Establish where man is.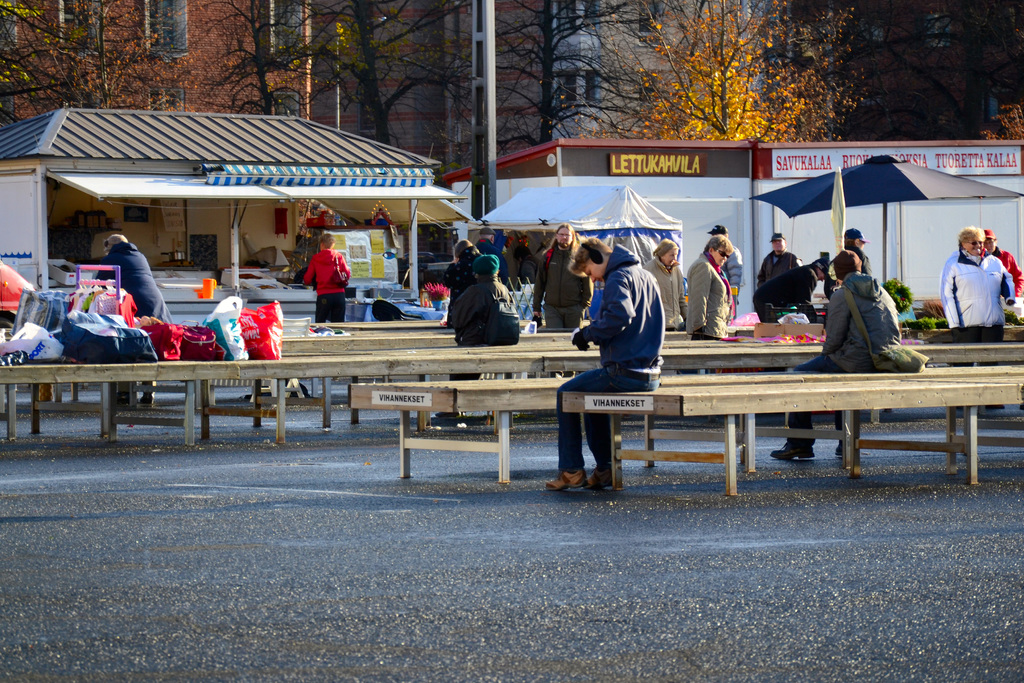
Established at box=[751, 258, 833, 324].
